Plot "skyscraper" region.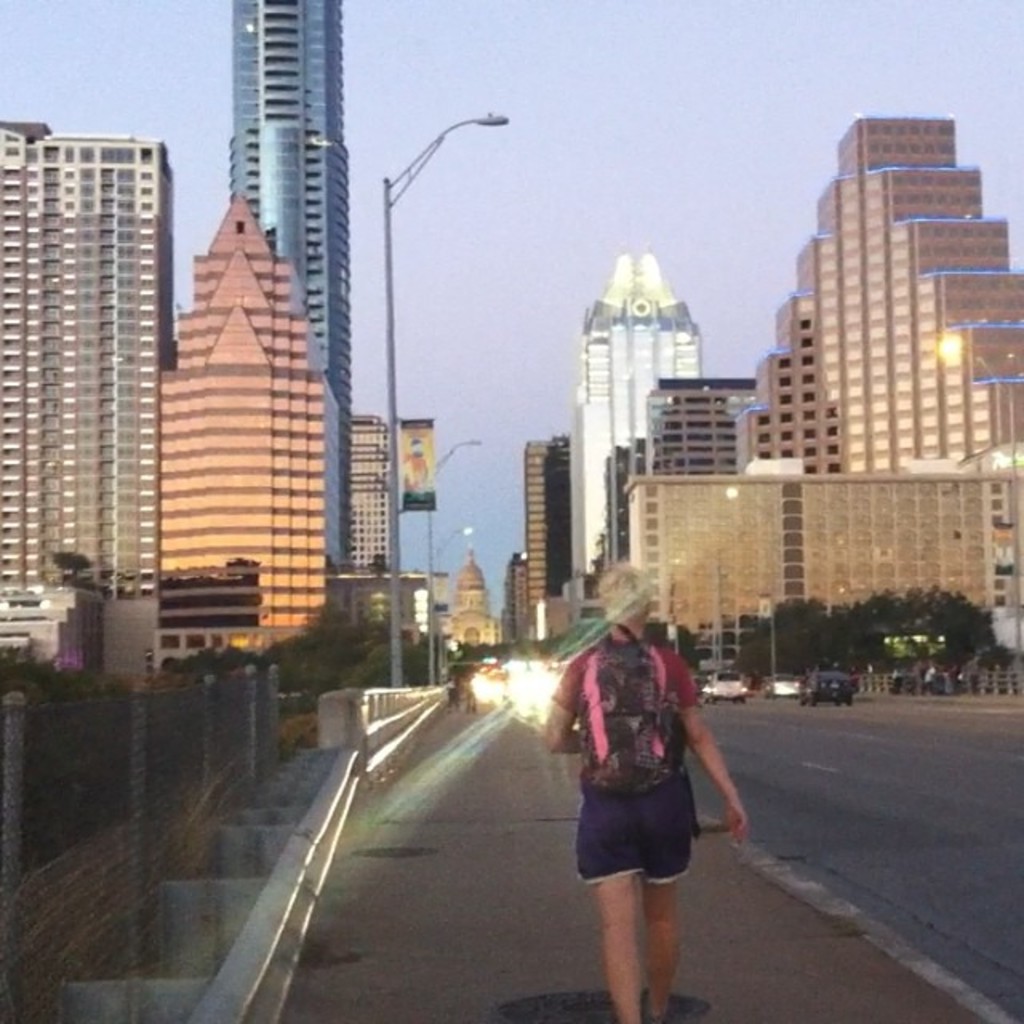
Plotted at [214, 0, 358, 574].
